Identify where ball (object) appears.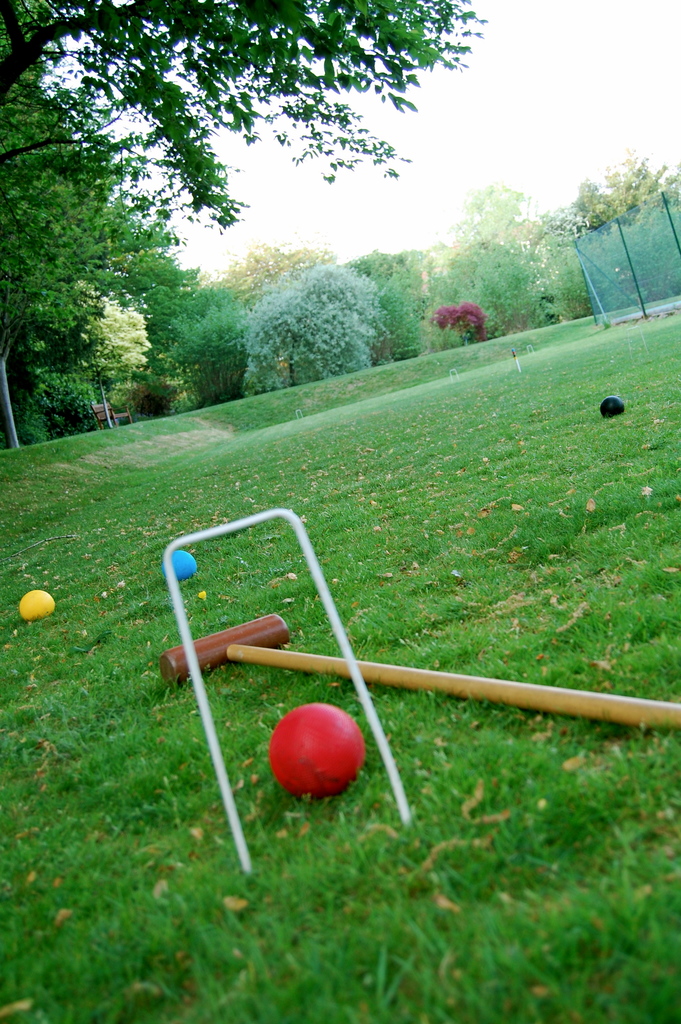
Appears at box(176, 550, 195, 577).
